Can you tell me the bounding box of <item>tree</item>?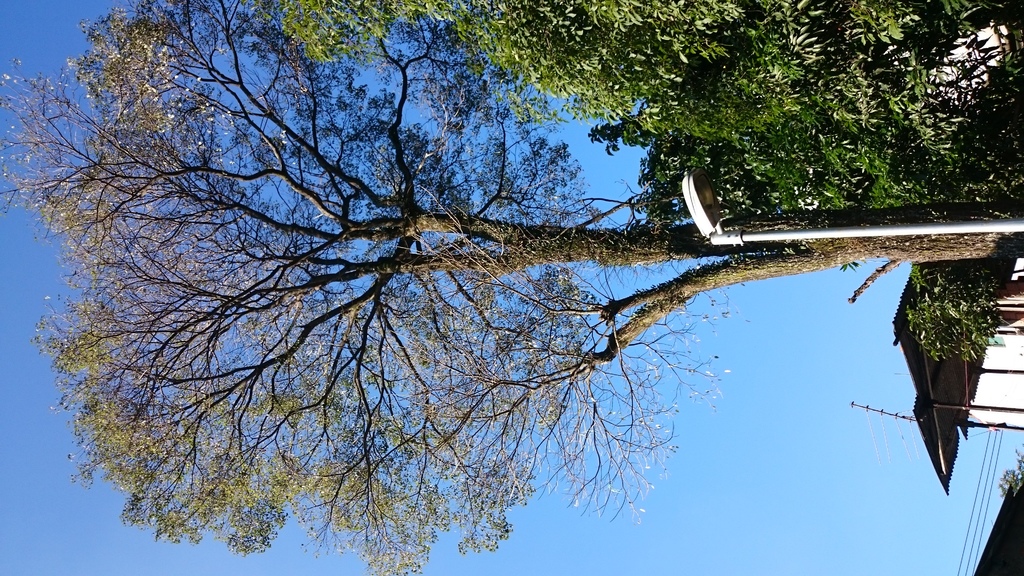
box=[0, 1, 1023, 575].
